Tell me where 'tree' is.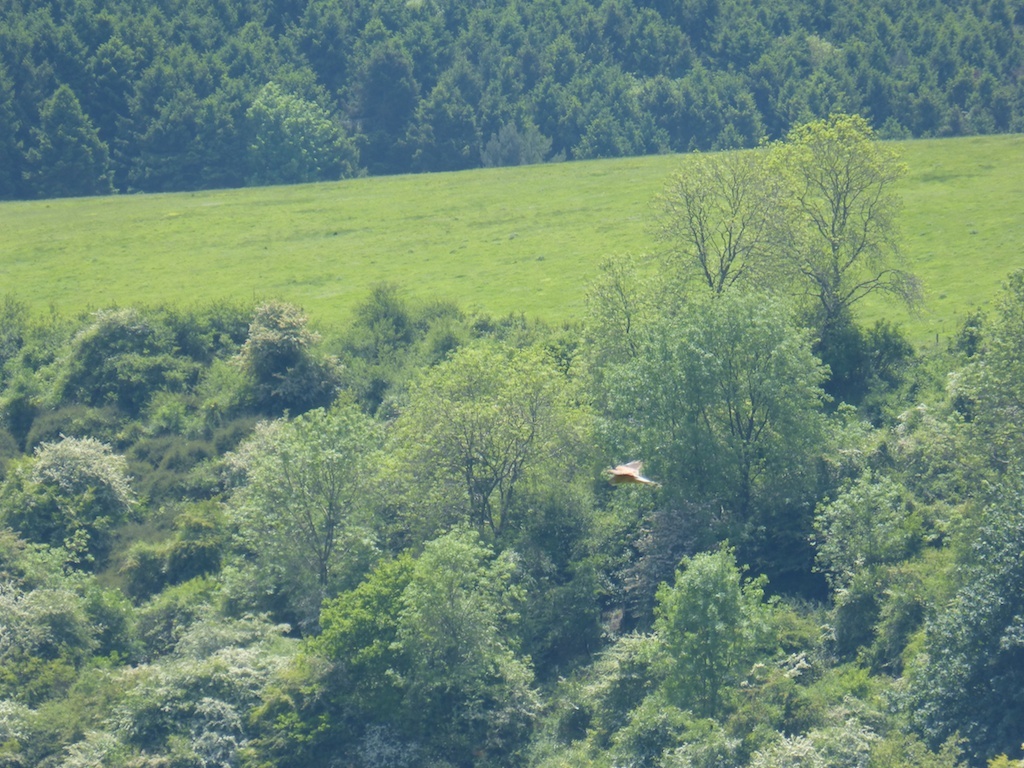
'tree' is at locate(625, 304, 839, 550).
